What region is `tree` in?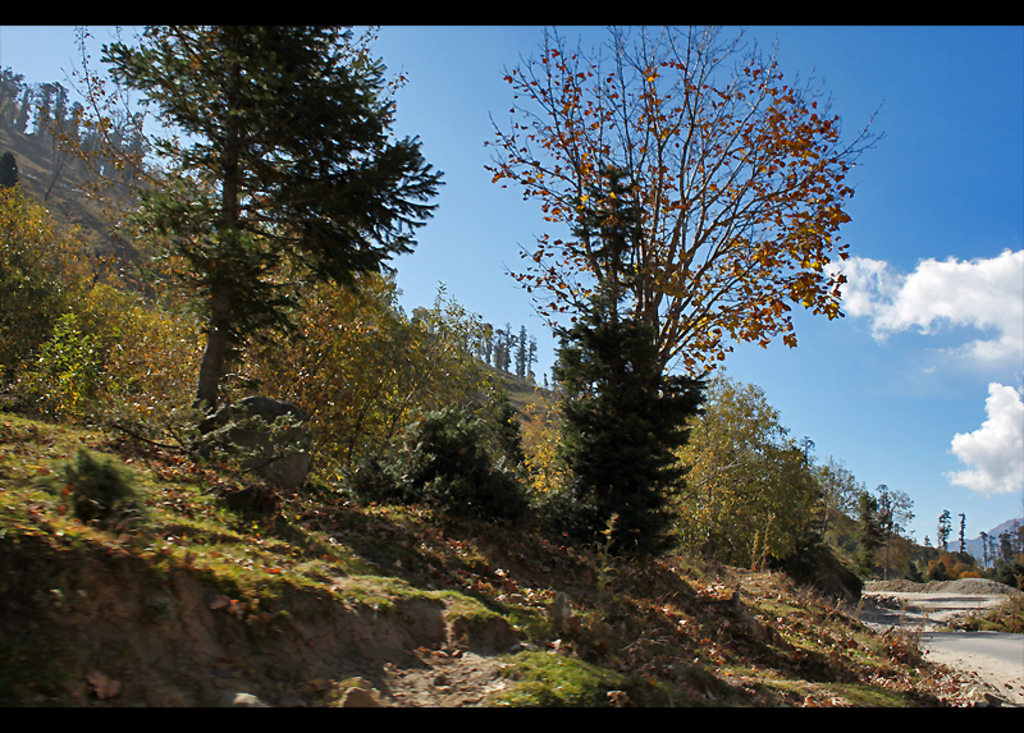
detection(934, 509, 951, 550).
